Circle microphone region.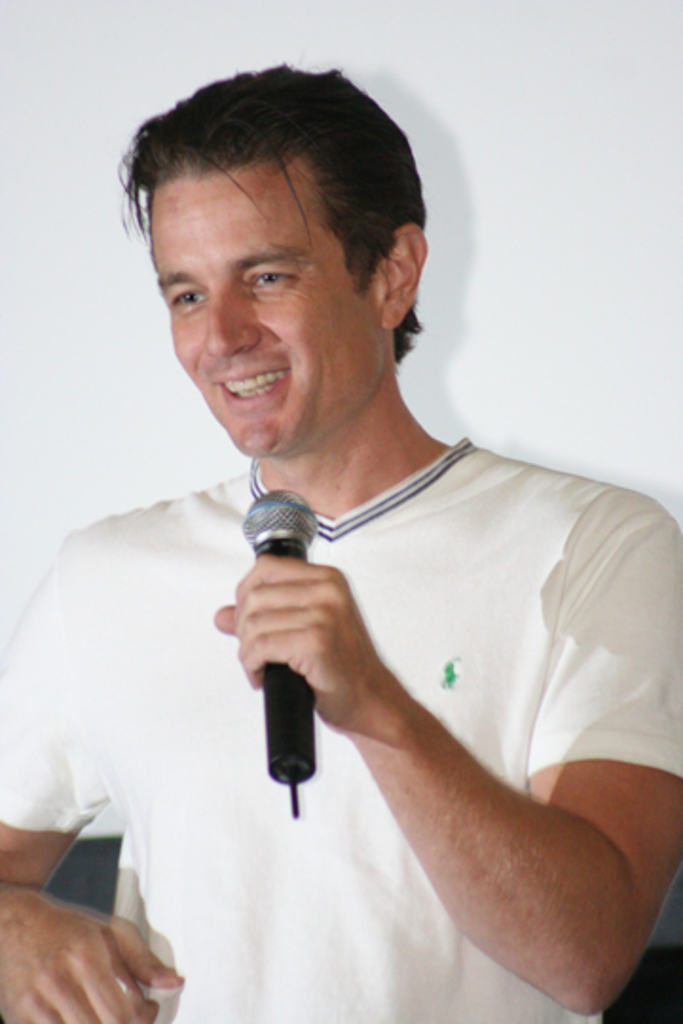
Region: x1=220 y1=487 x2=324 y2=825.
